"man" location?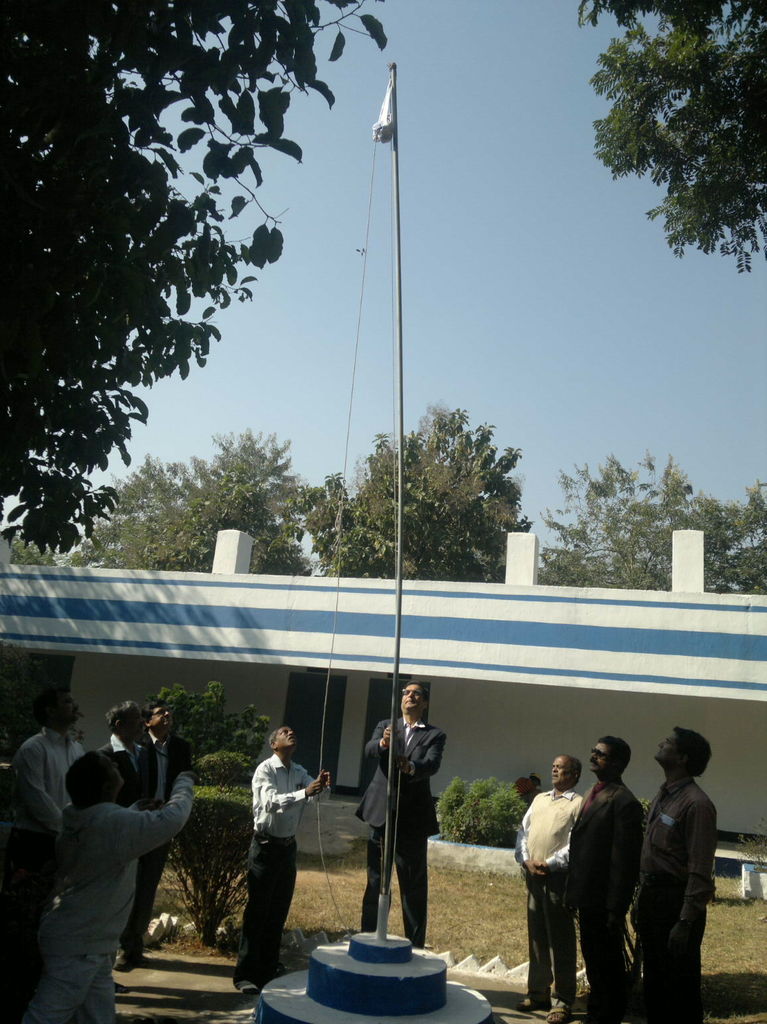
crop(511, 755, 589, 1023)
